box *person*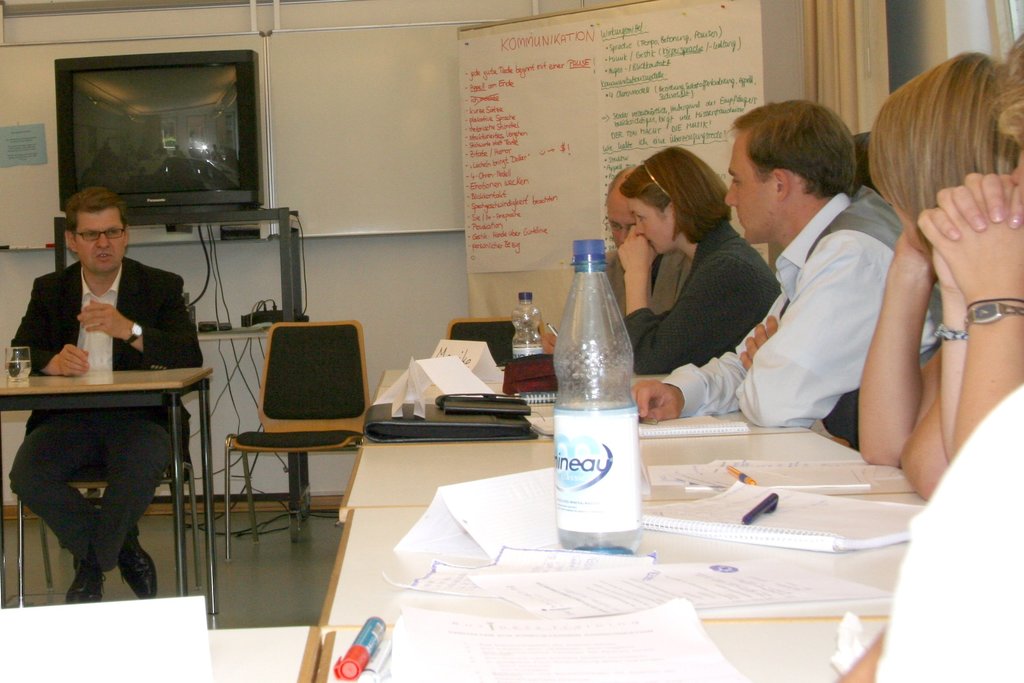
bbox=[822, 125, 877, 451]
